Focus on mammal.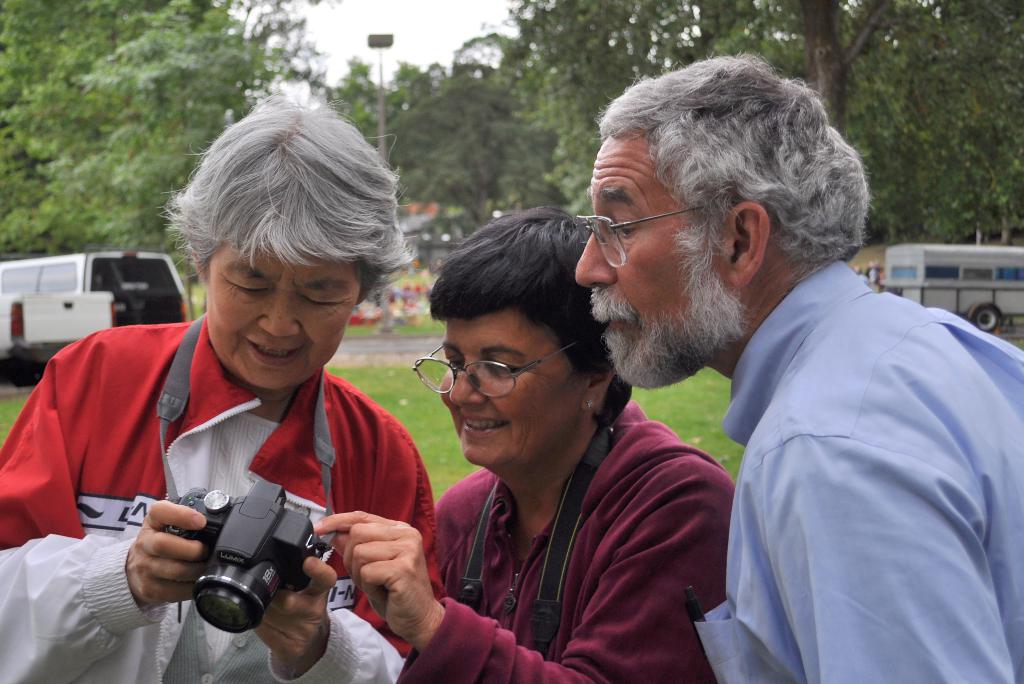
Focused at left=30, top=118, right=461, bottom=678.
